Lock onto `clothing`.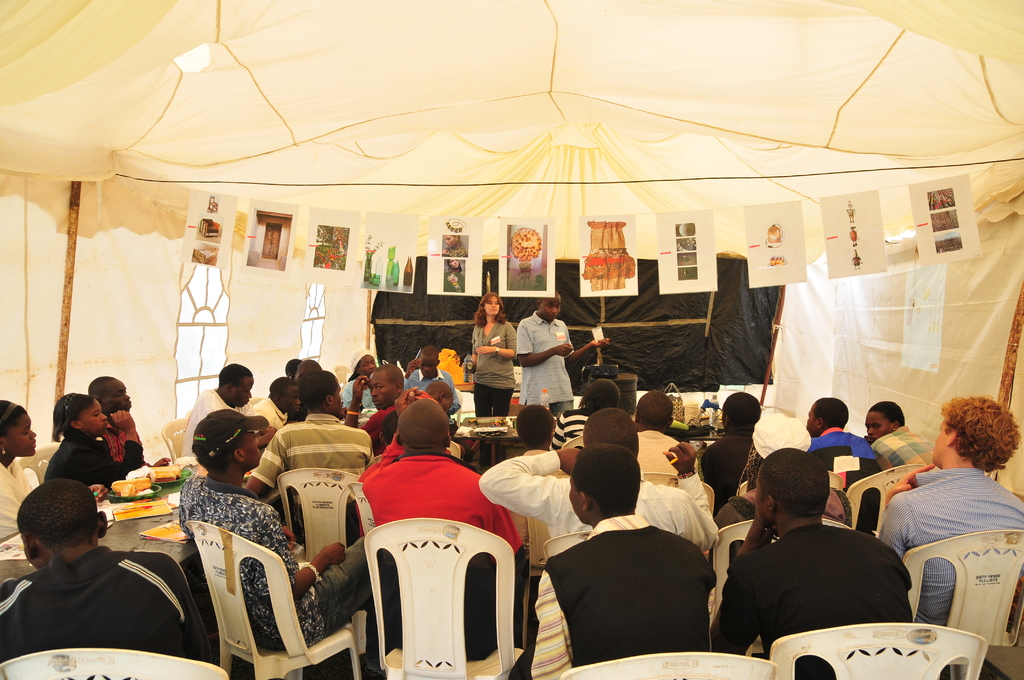
Locked: (710,517,916,679).
